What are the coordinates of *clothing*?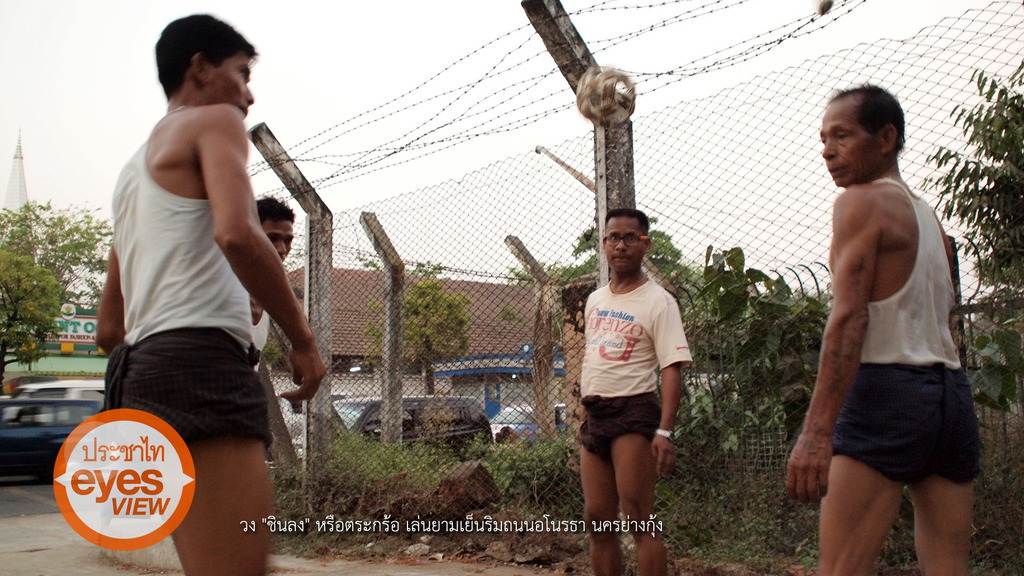
[left=249, top=303, right=270, bottom=369].
